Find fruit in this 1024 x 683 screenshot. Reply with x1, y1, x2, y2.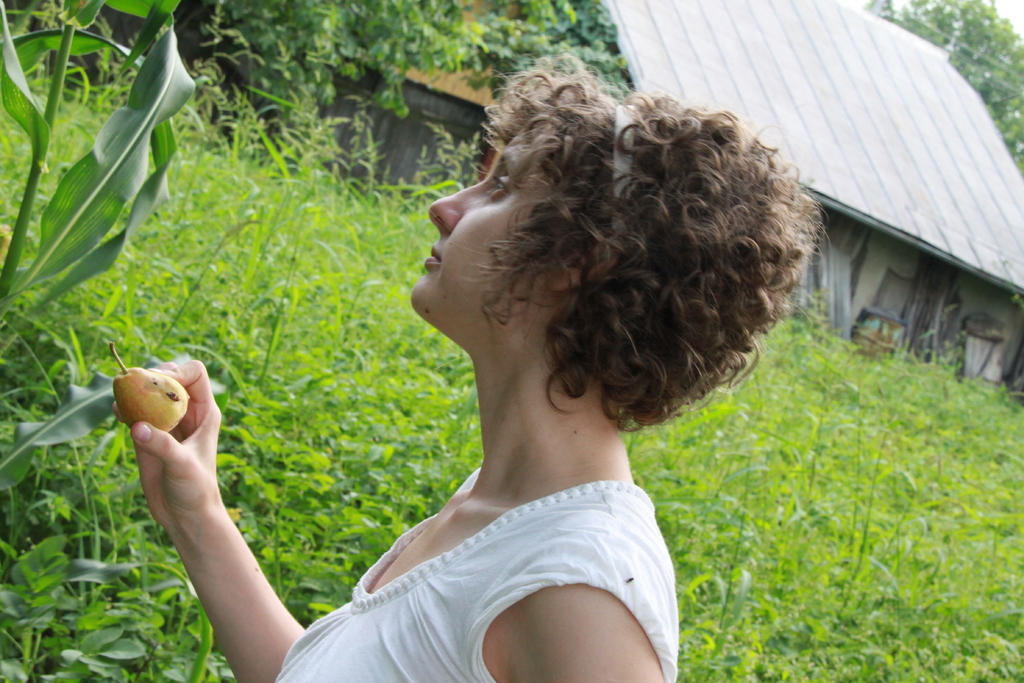
108, 340, 191, 432.
